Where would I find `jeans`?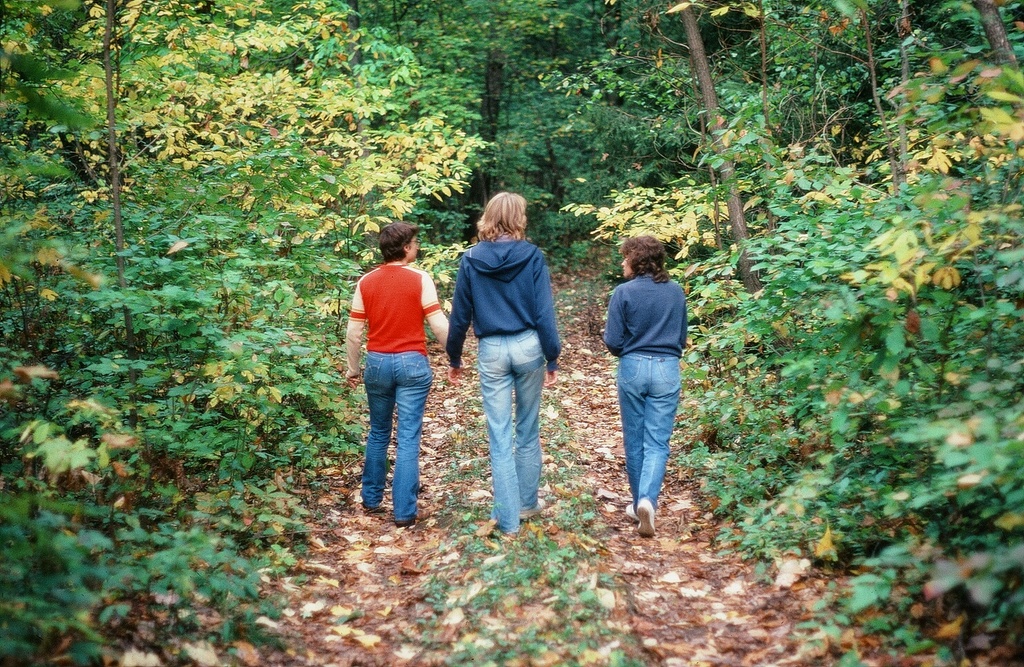
At (left=478, top=329, right=546, bottom=533).
